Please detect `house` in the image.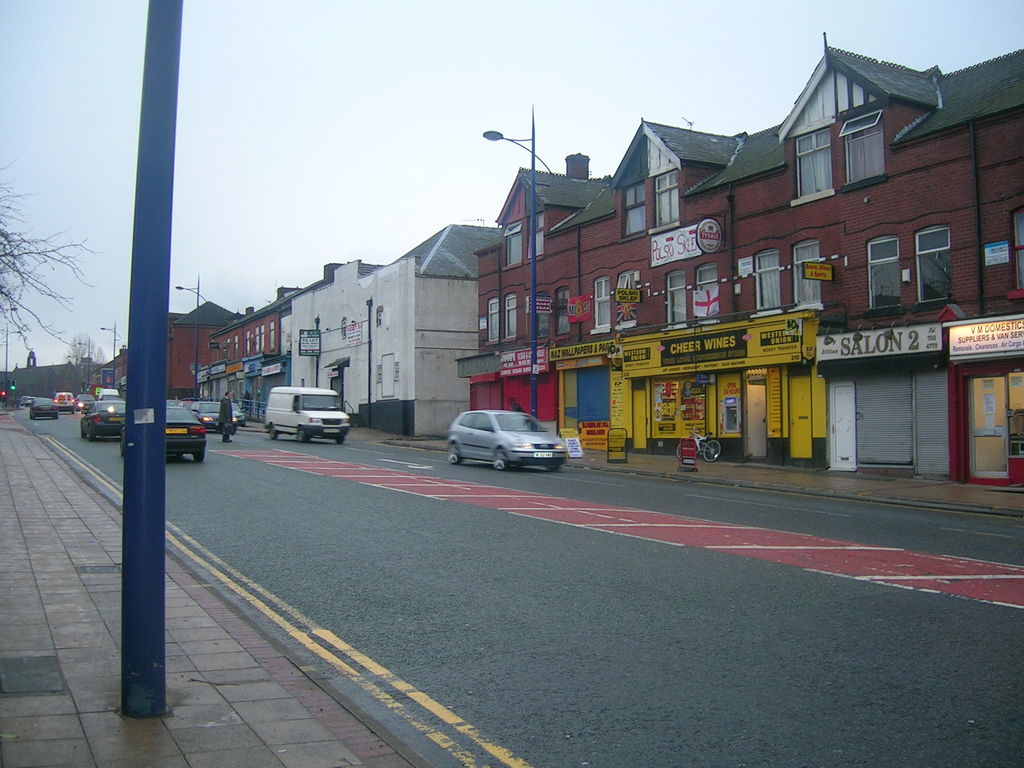
[left=0, top=348, right=85, bottom=408].
